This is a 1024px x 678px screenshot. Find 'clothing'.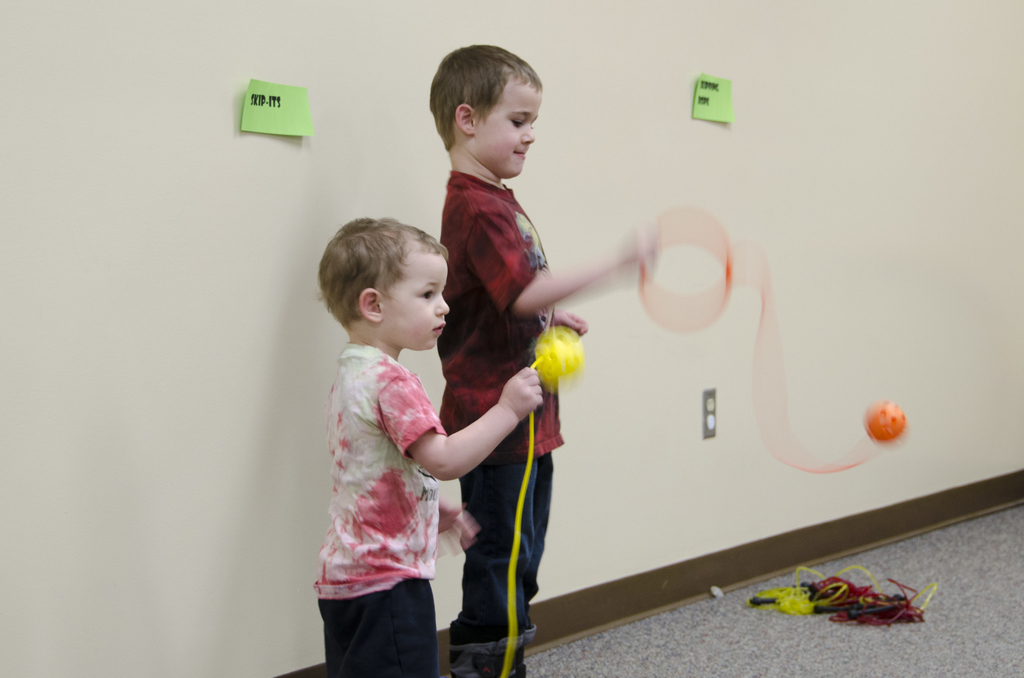
Bounding box: box=[302, 282, 462, 637].
